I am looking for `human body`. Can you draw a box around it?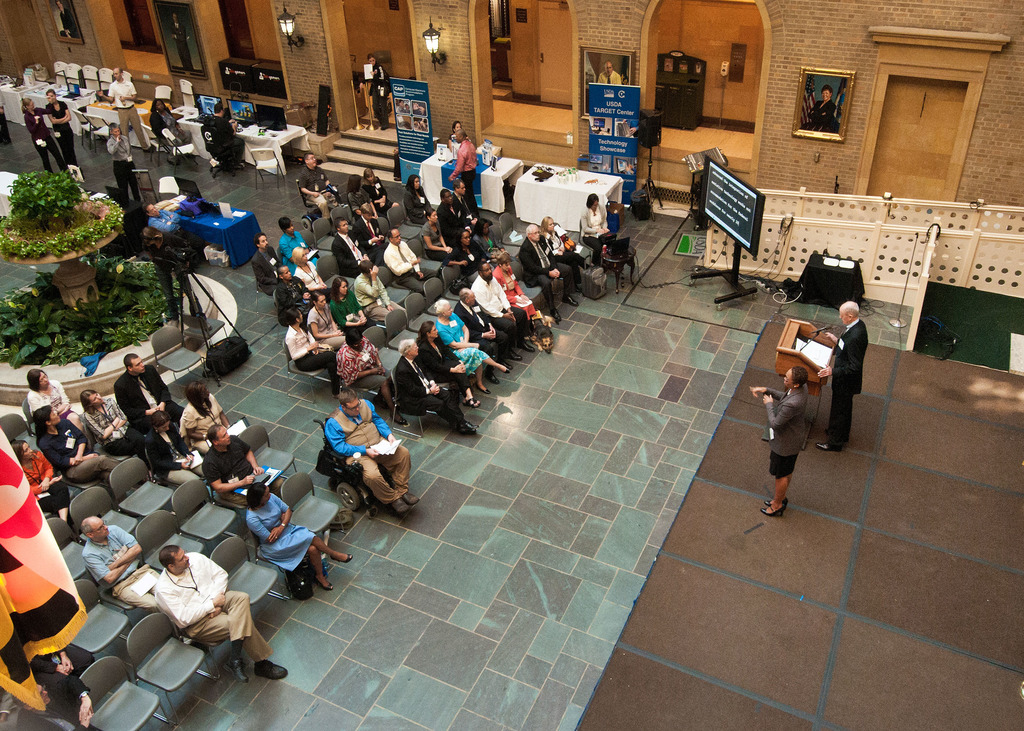
Sure, the bounding box is bbox(579, 190, 616, 271).
